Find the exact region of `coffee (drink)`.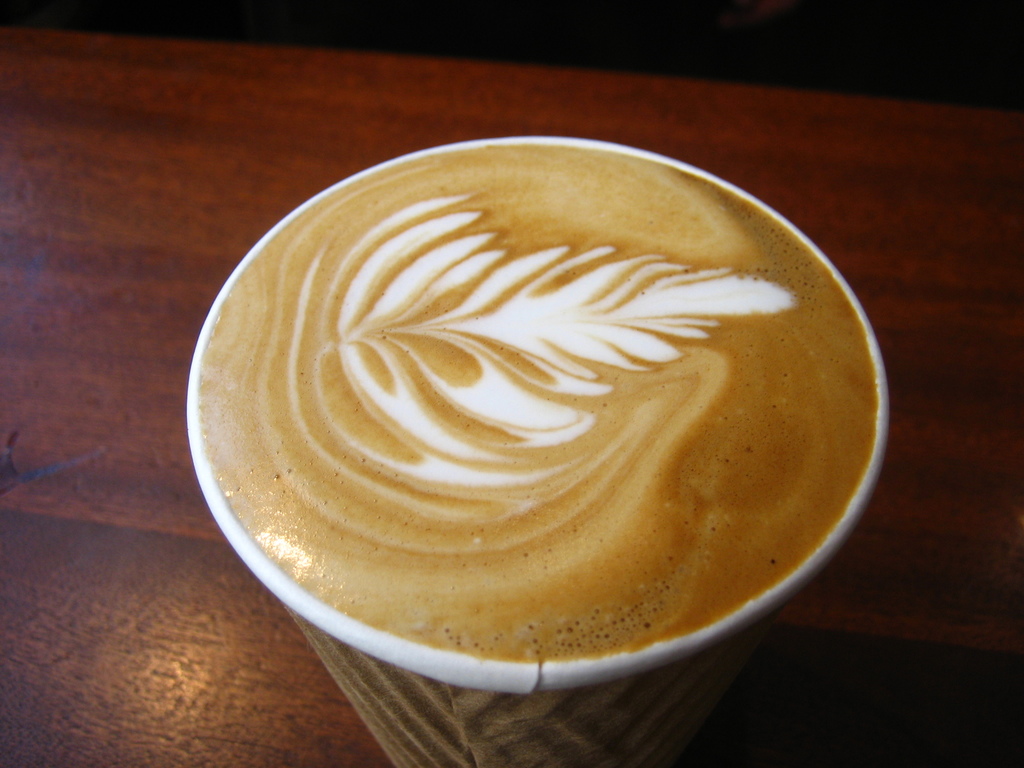
Exact region: [194, 134, 879, 657].
